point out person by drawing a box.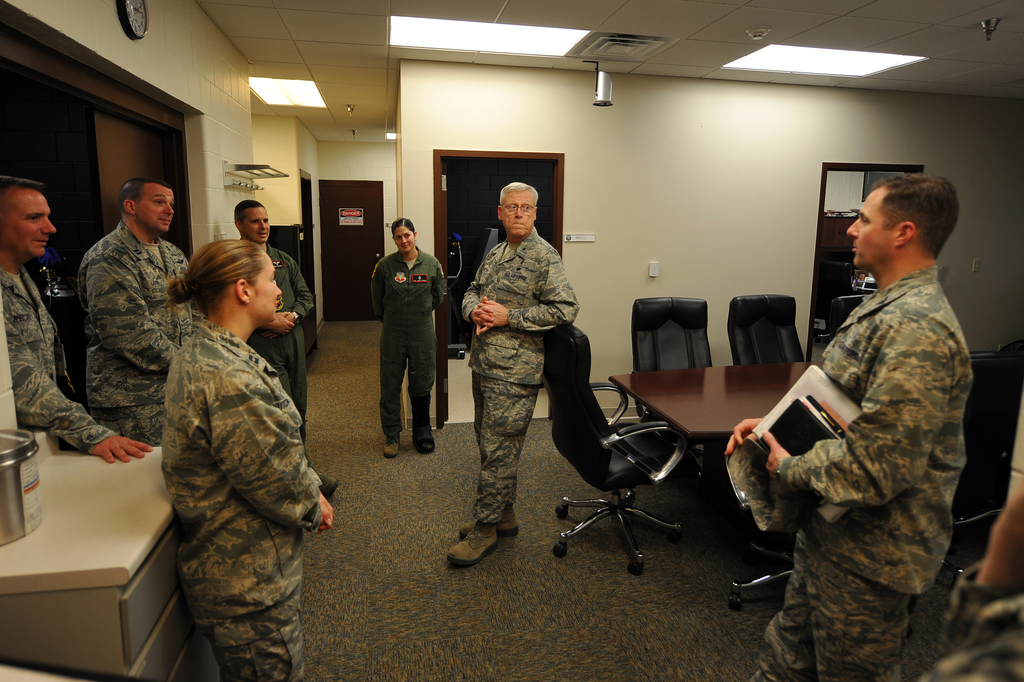
(x1=77, y1=178, x2=199, y2=446).
